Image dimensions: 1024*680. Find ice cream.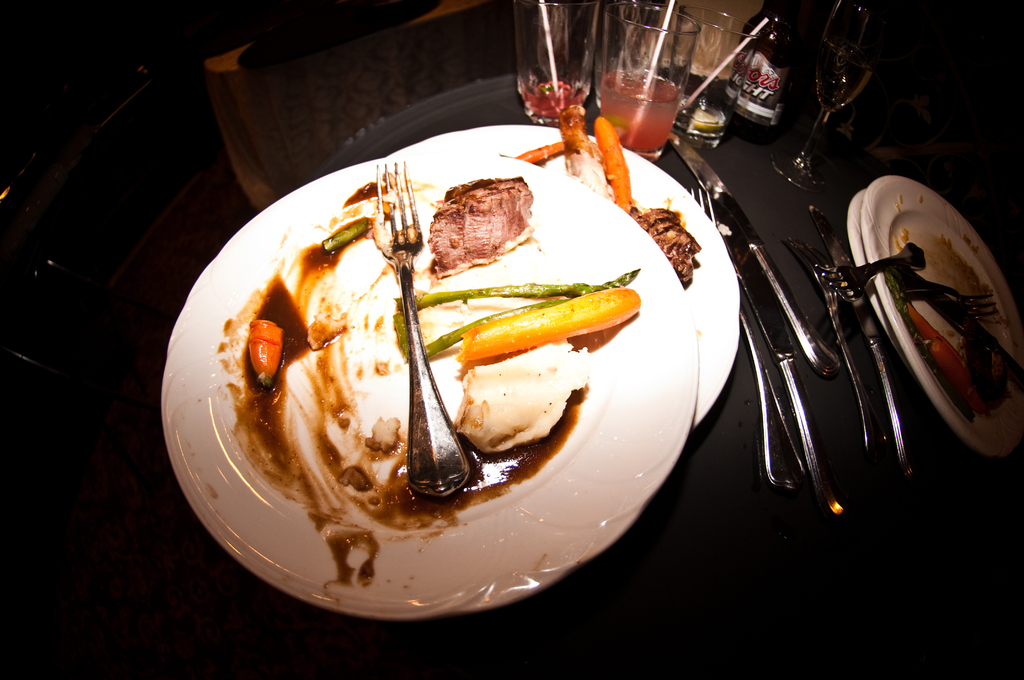
left=452, top=337, right=594, bottom=459.
